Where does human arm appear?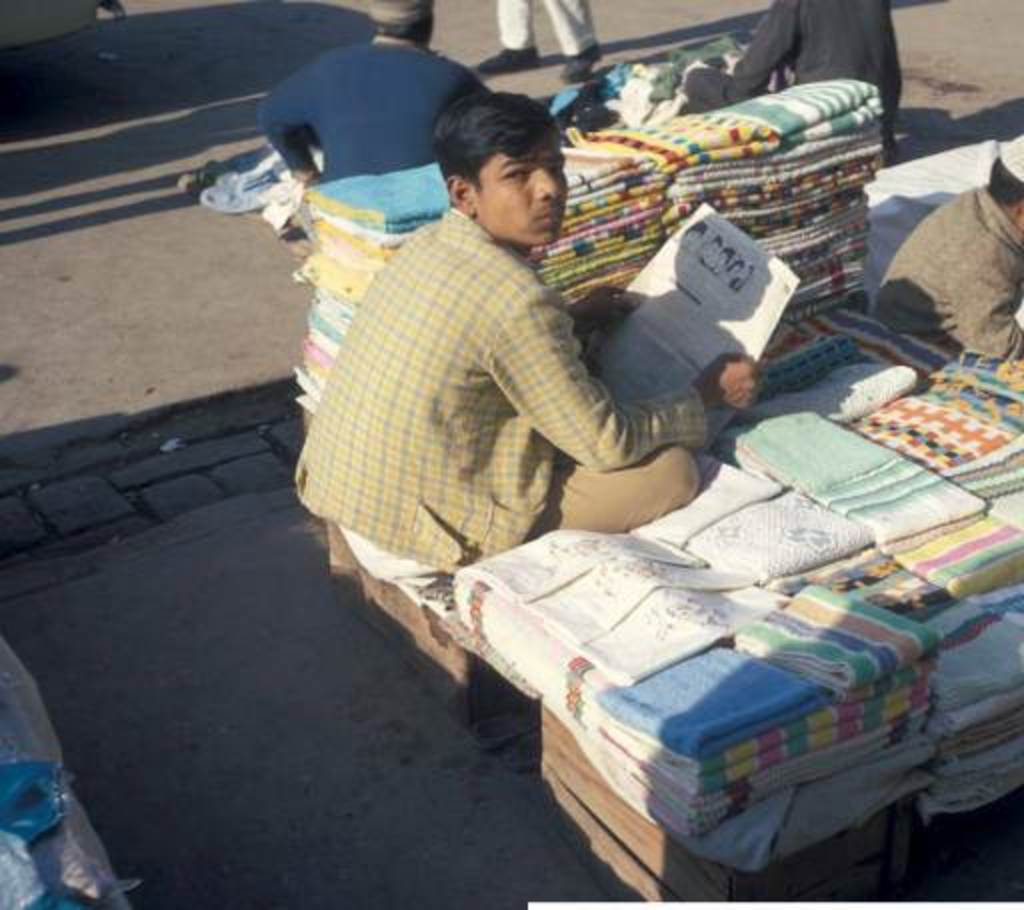
Appears at 676 6 808 114.
